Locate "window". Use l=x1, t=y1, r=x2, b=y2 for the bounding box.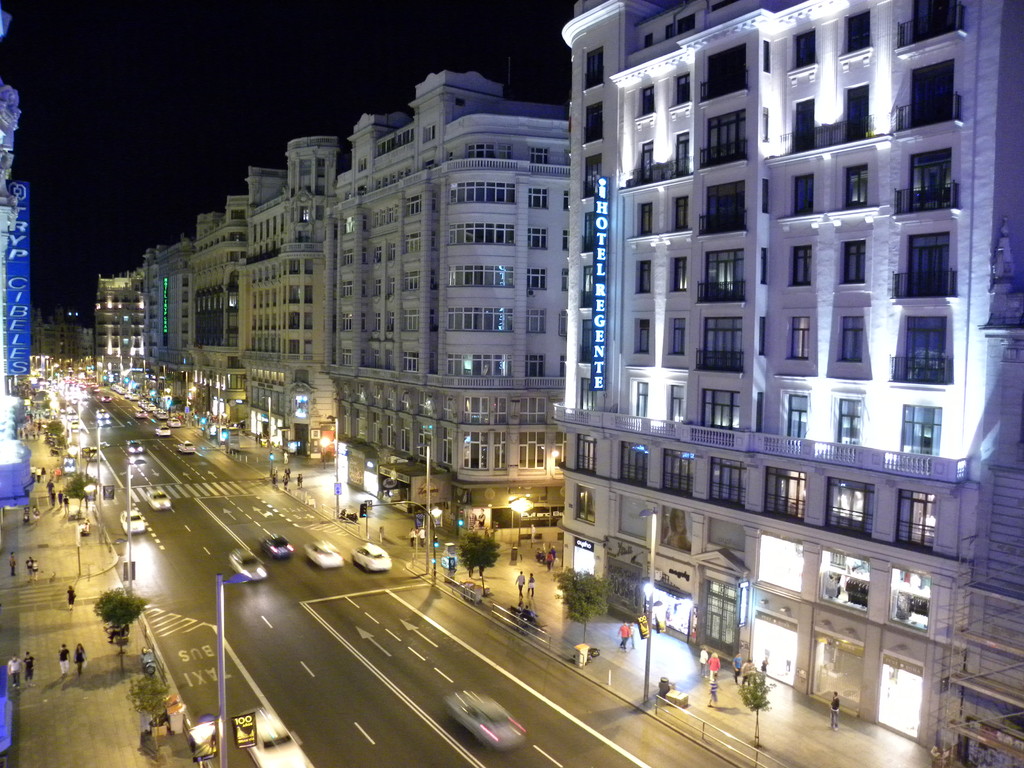
l=401, t=420, r=414, b=448.
